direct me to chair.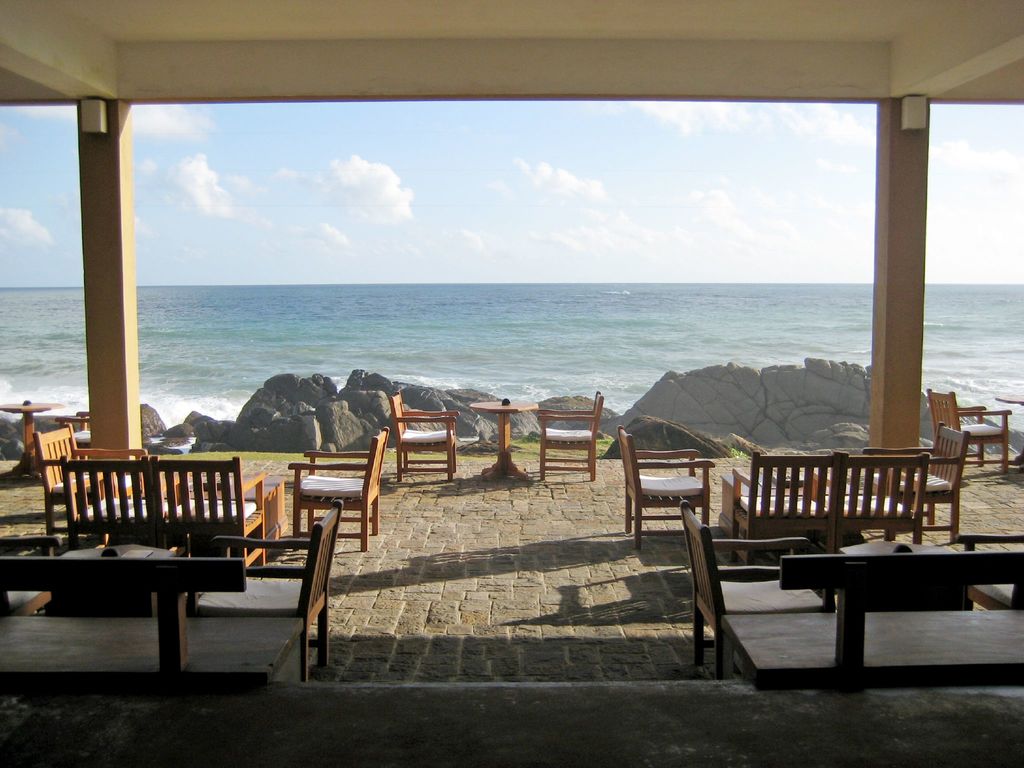
Direction: [x1=952, y1=532, x2=1023, y2=611].
